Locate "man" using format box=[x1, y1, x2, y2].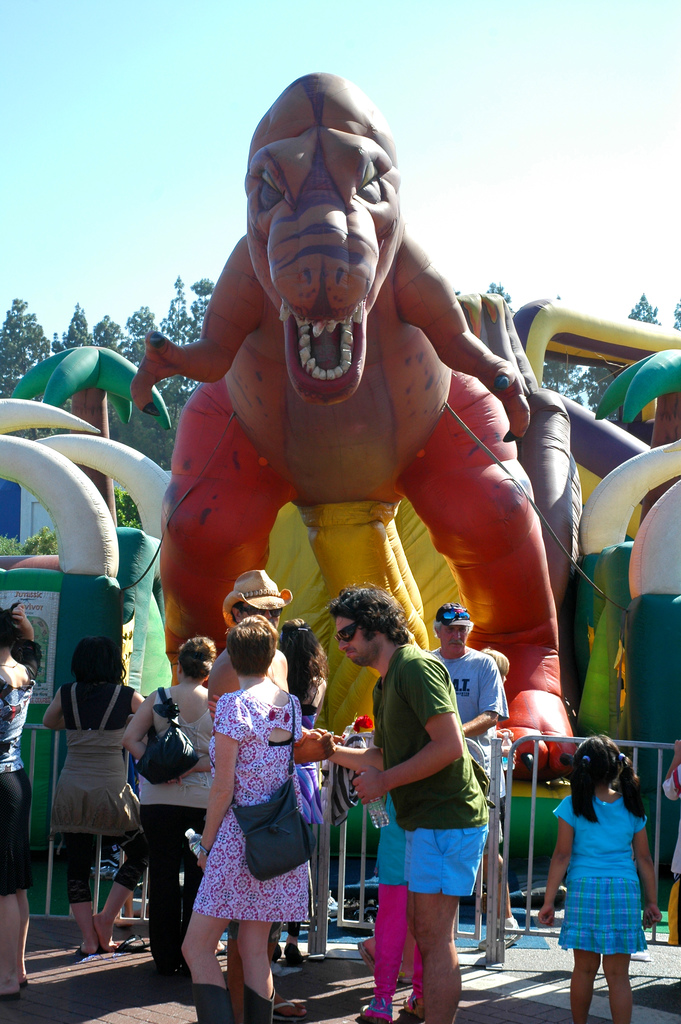
box=[428, 602, 519, 950].
